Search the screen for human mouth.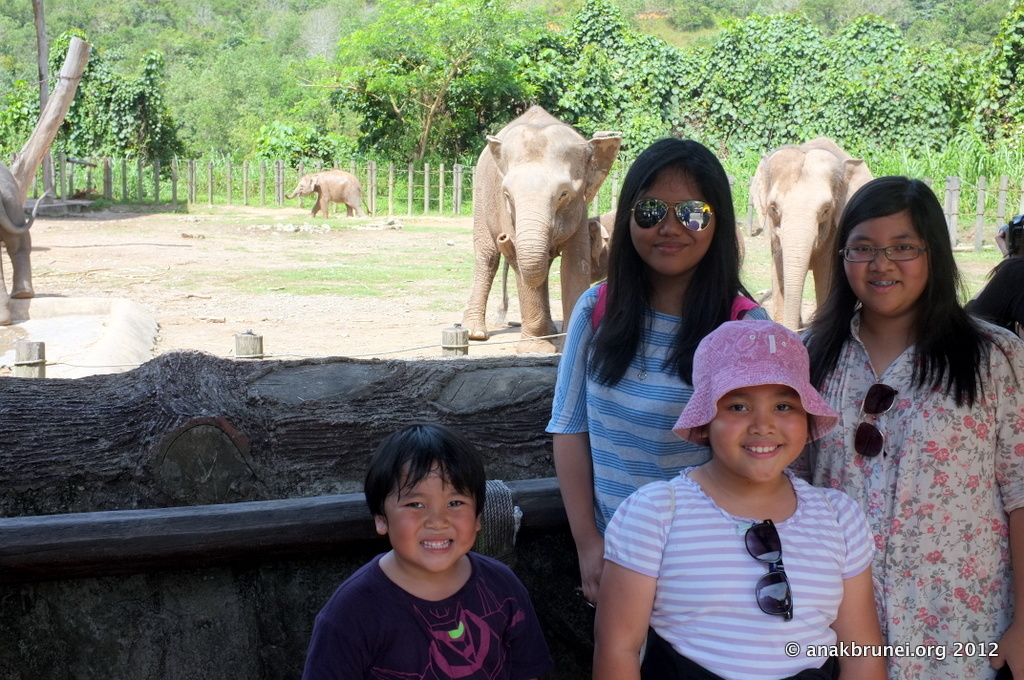
Found at x1=742, y1=443, x2=786, y2=456.
